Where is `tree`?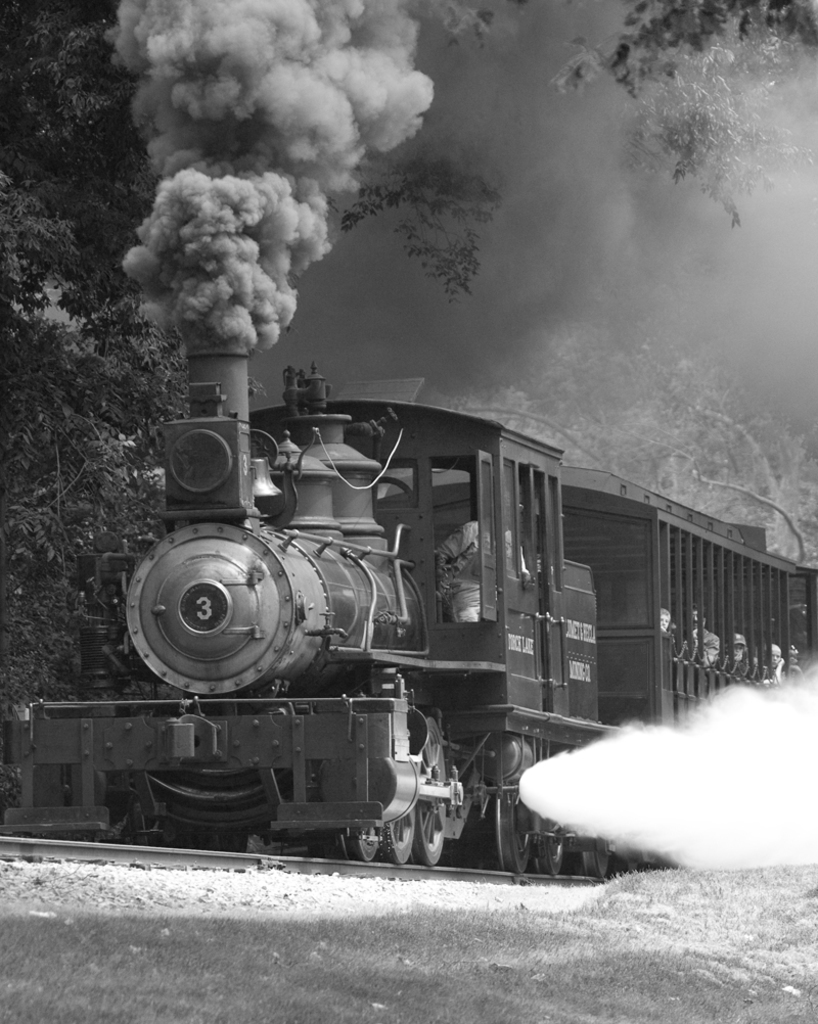
(733, 4, 817, 196).
